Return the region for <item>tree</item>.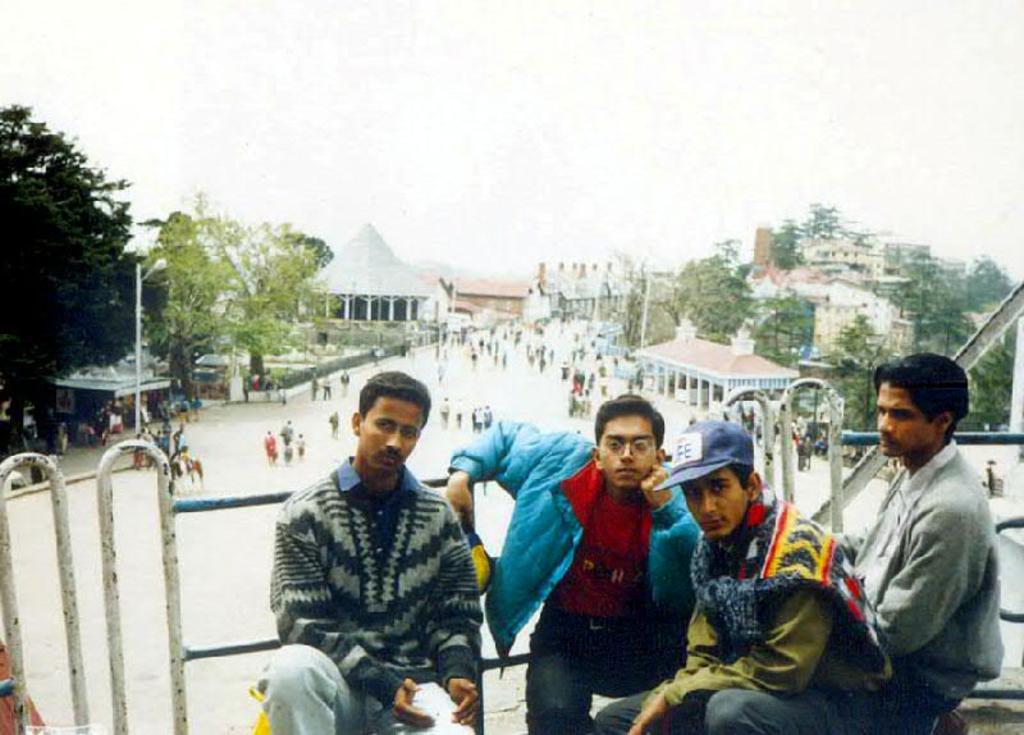
bbox(805, 198, 850, 238).
